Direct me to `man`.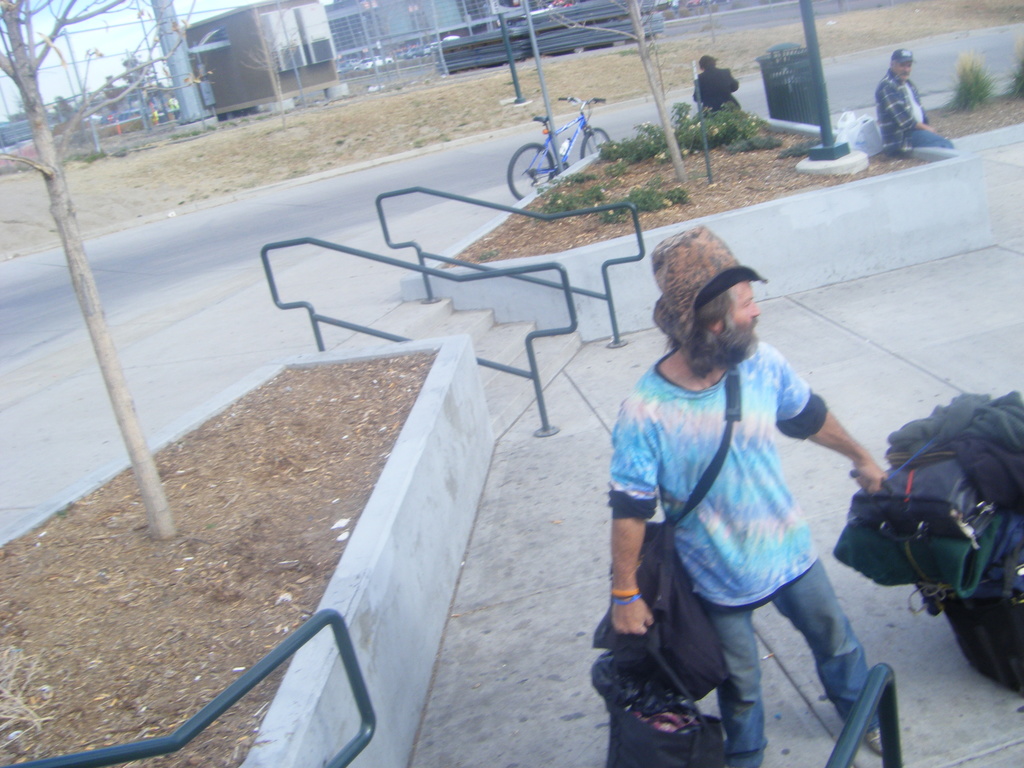
Direction: [870,44,961,155].
